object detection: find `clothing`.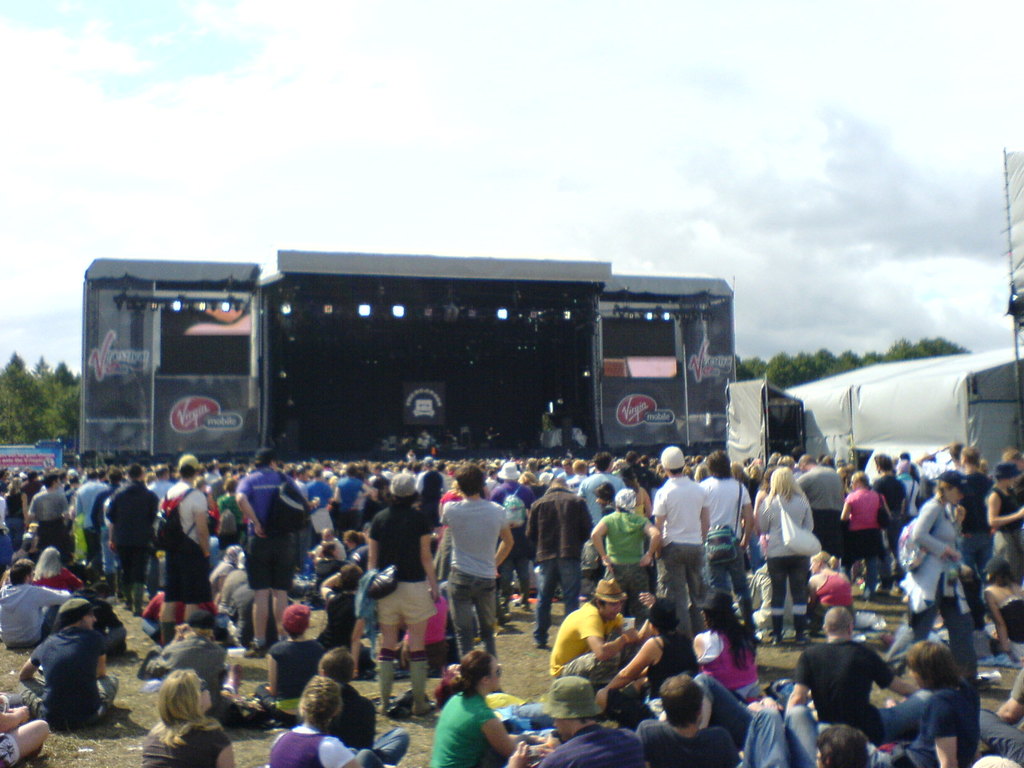
crop(163, 638, 221, 716).
